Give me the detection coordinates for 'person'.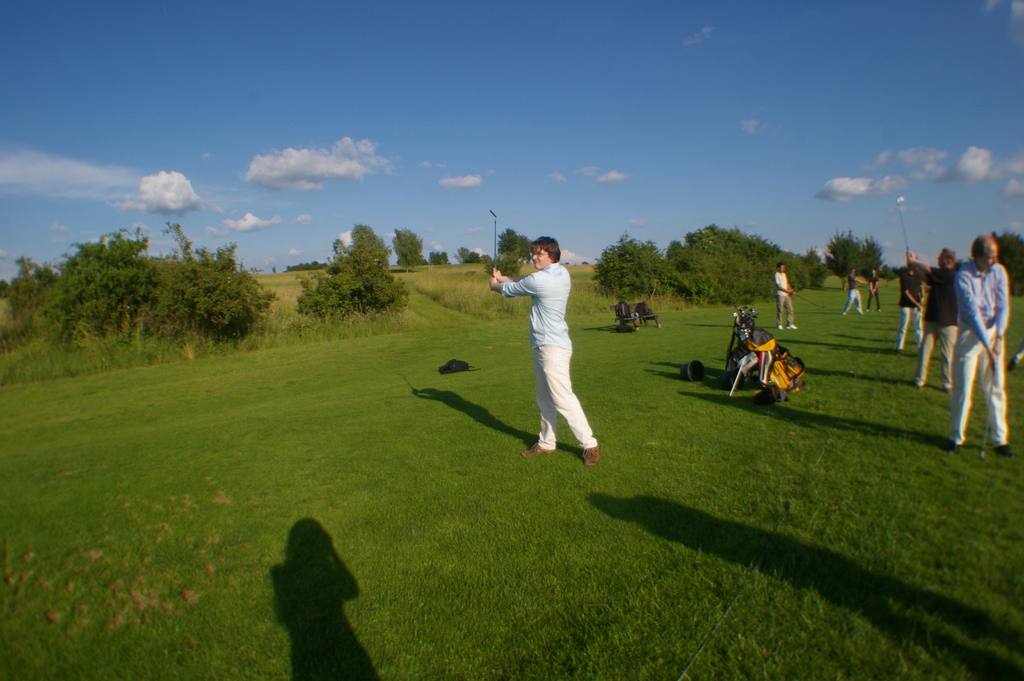
select_region(842, 267, 864, 316).
